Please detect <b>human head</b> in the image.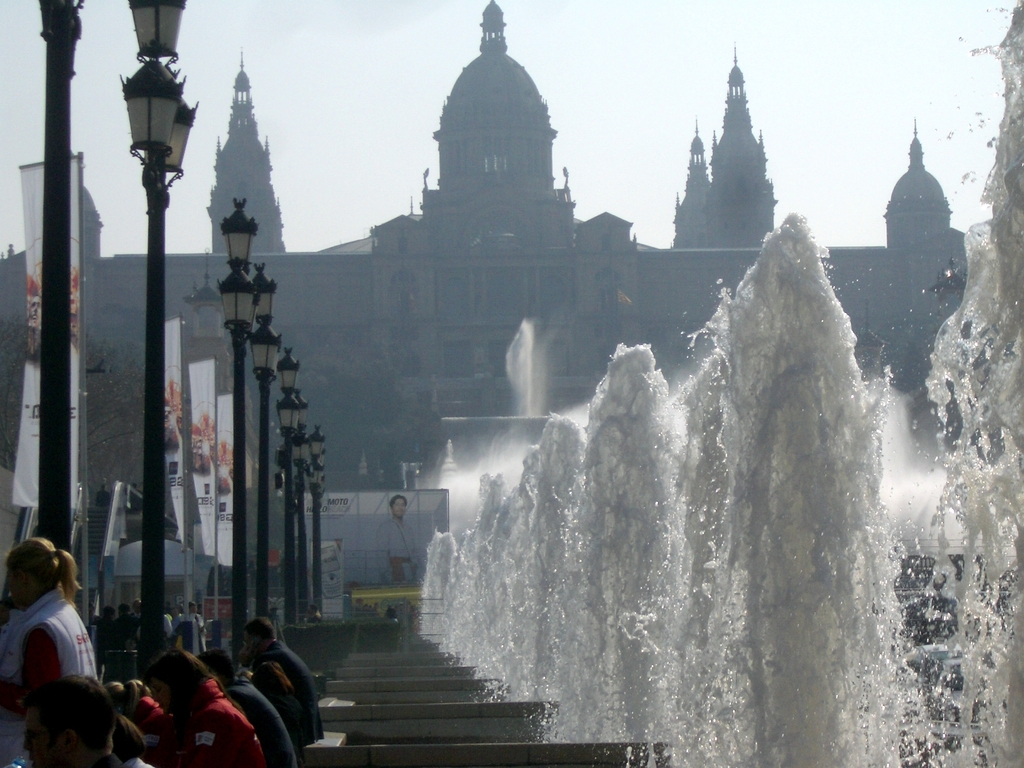
<box>133,599,143,615</box>.
